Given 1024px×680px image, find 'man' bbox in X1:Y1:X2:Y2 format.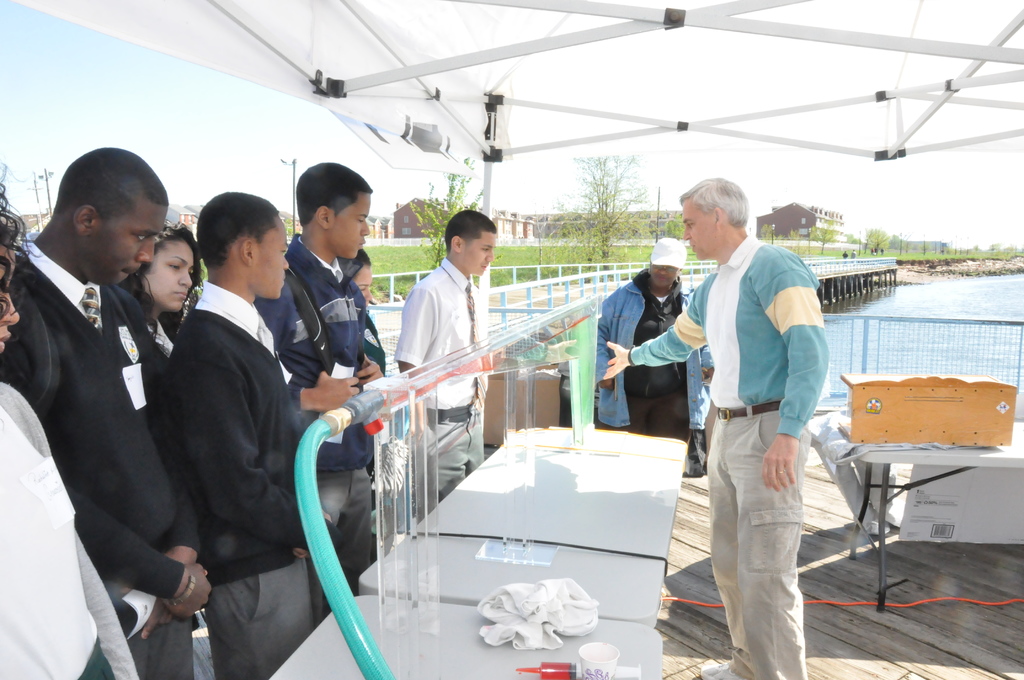
7:145:196:662.
